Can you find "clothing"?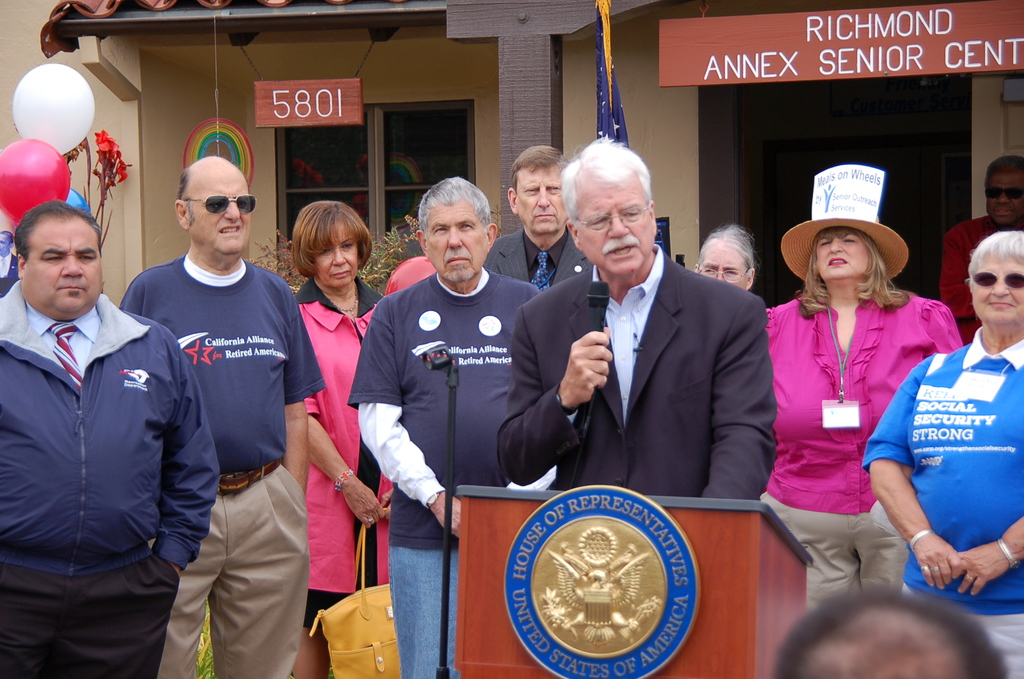
Yes, bounding box: l=380, t=252, r=438, b=302.
